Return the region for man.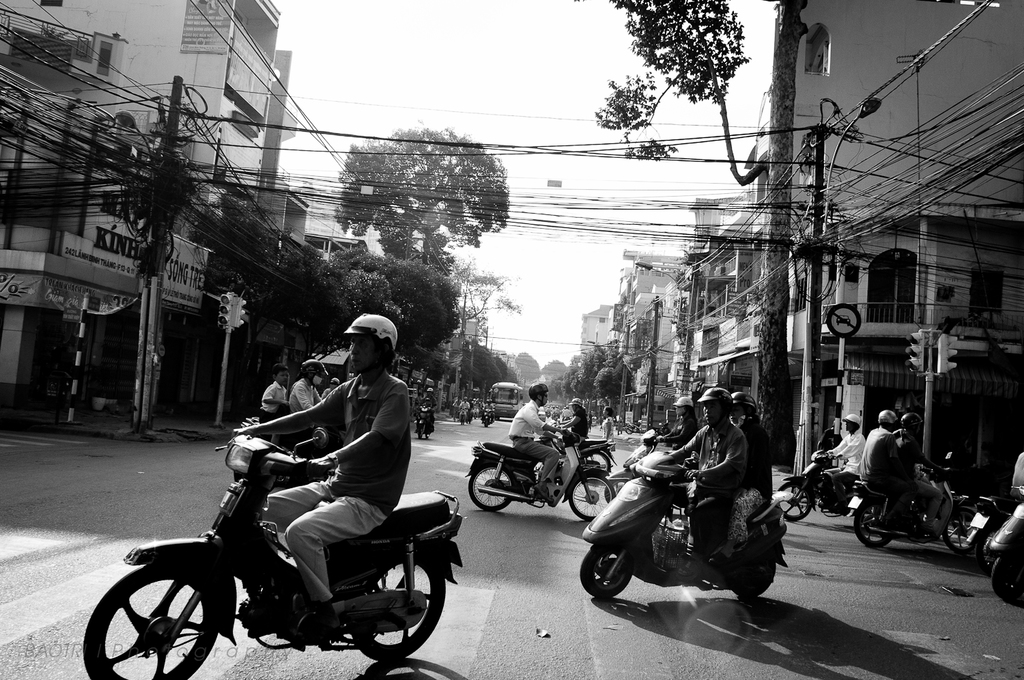
left=505, top=382, right=572, bottom=502.
